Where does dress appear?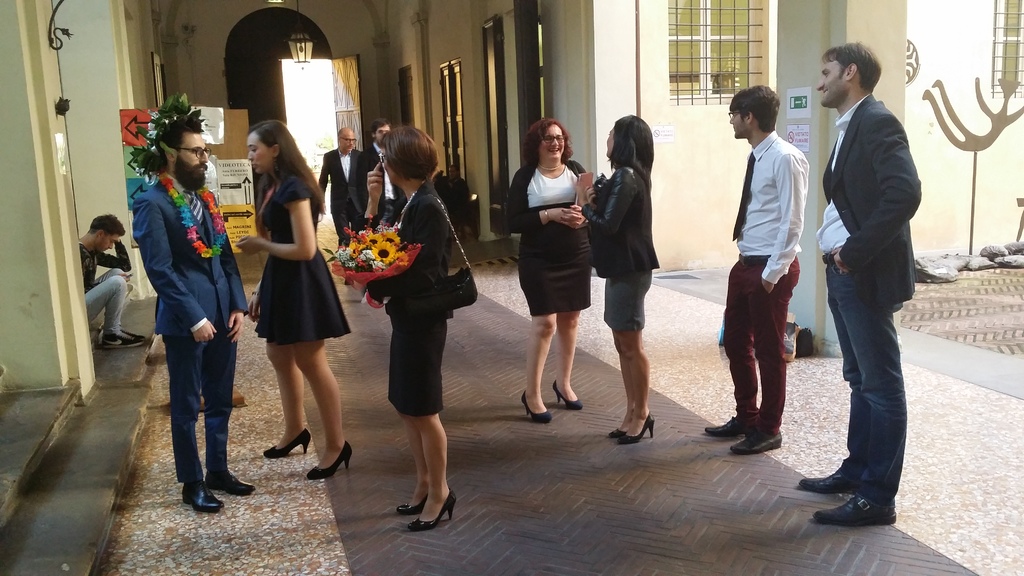
Appears at box=[504, 164, 591, 317].
